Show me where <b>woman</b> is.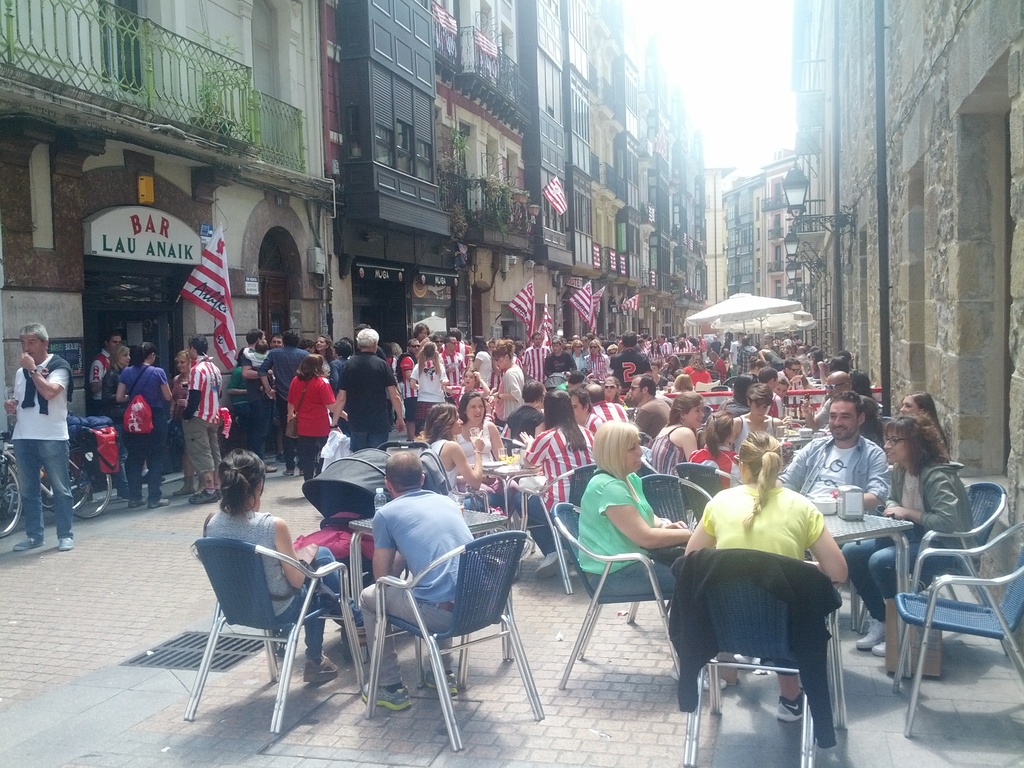
<b>woman</b> is at 575,419,694,594.
